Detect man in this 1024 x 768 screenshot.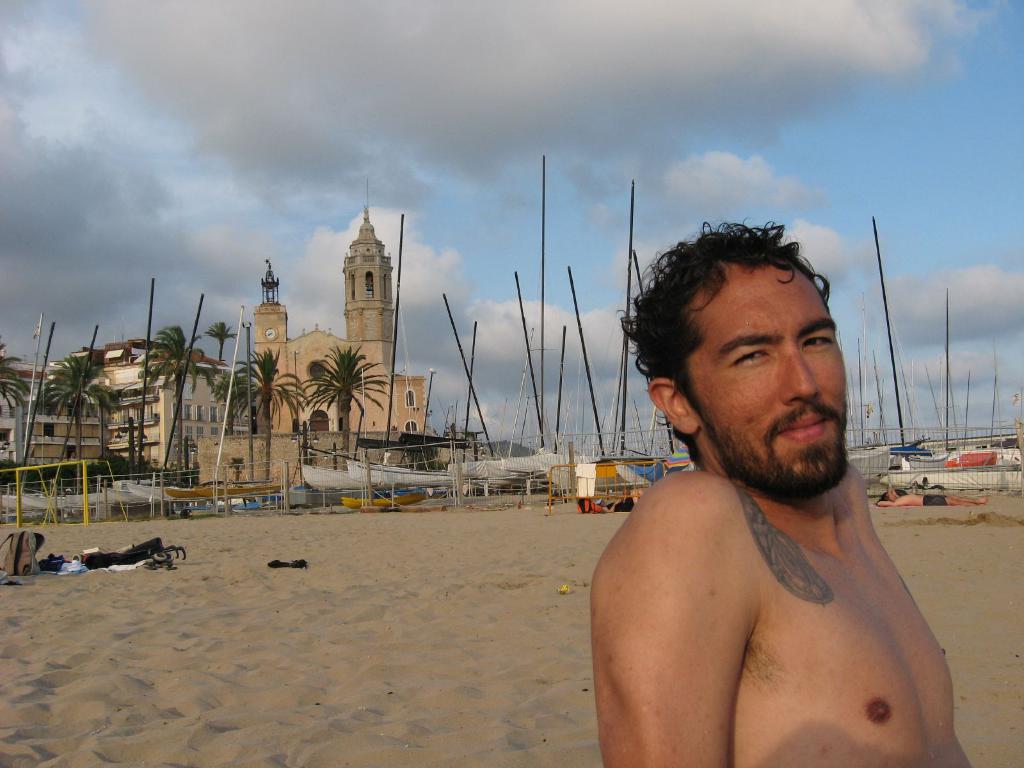
Detection: 580,214,975,767.
